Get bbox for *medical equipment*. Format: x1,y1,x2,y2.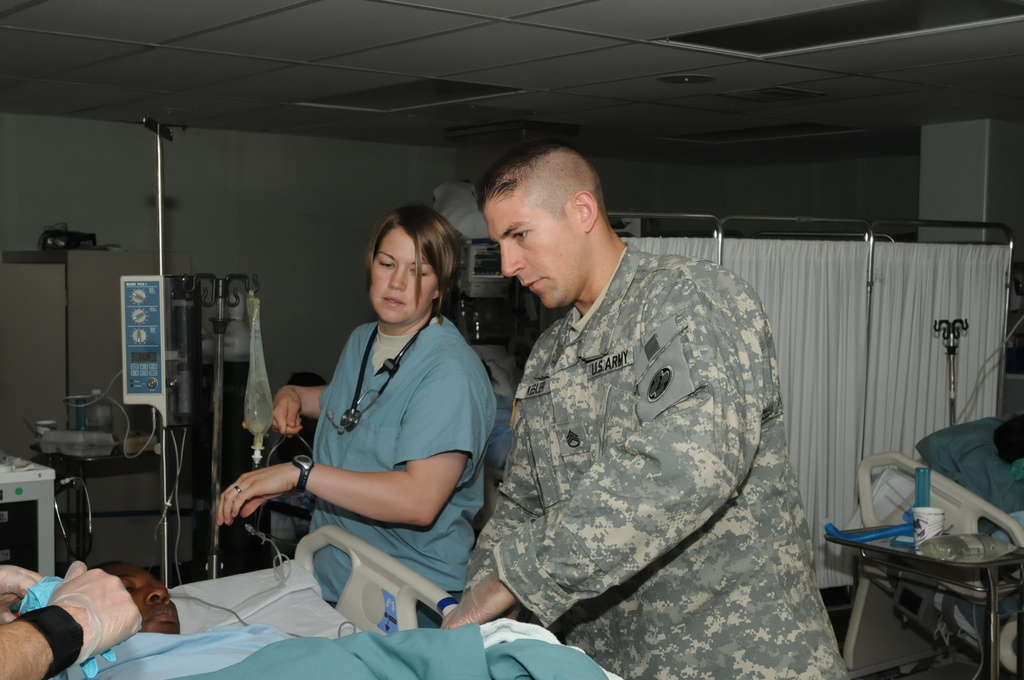
118,115,178,594.
